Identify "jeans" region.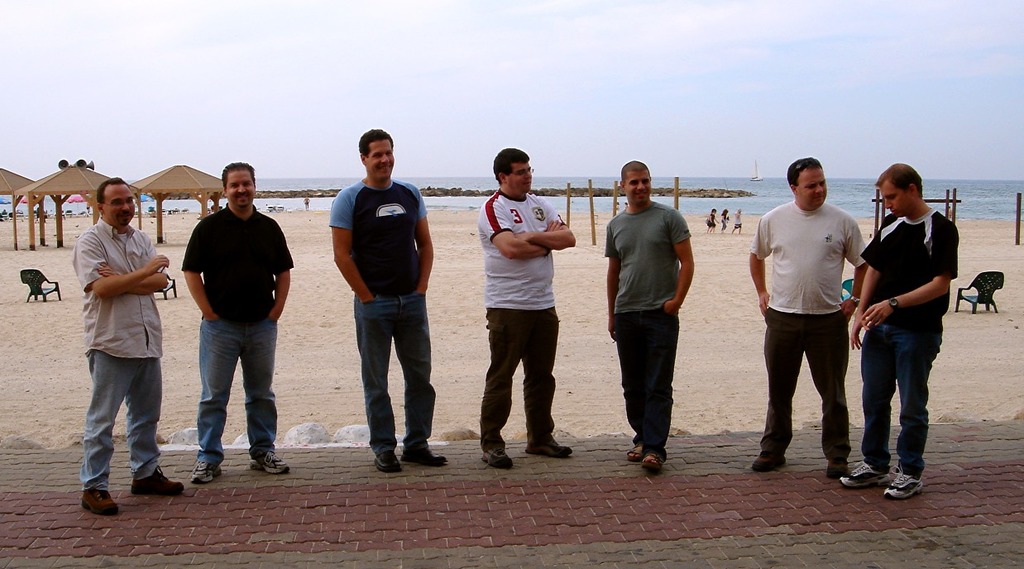
Region: left=864, top=313, right=945, bottom=500.
